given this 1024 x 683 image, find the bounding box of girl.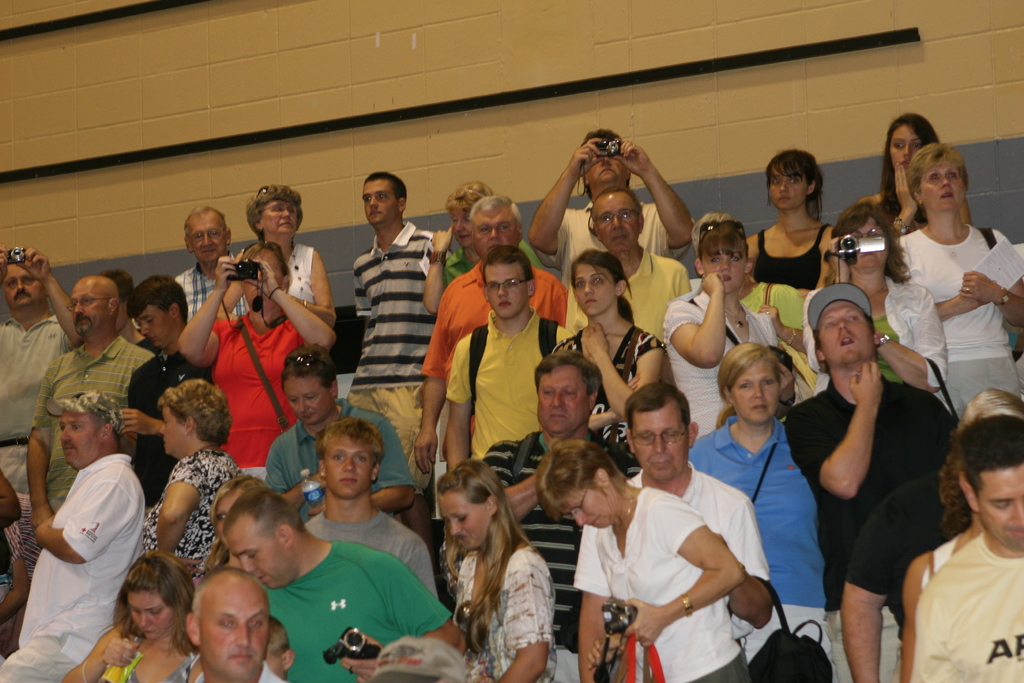
box(863, 113, 970, 236).
